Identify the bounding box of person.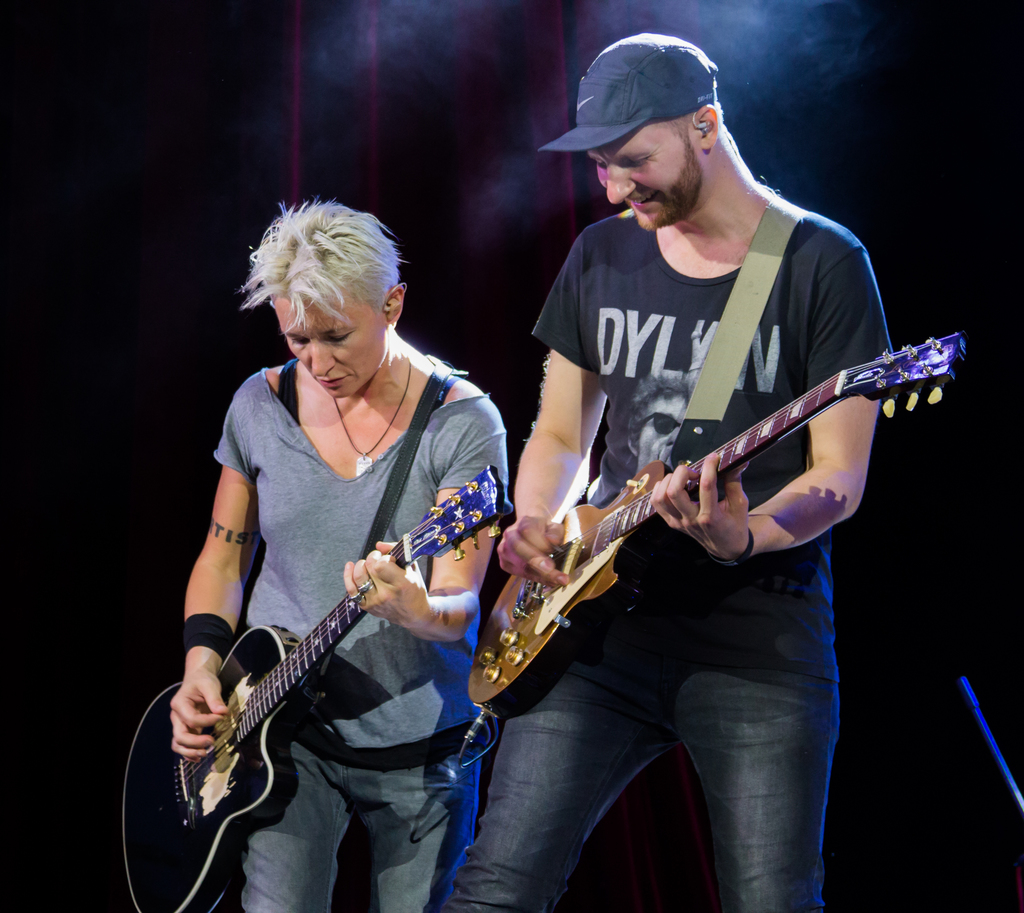
157, 198, 495, 912.
